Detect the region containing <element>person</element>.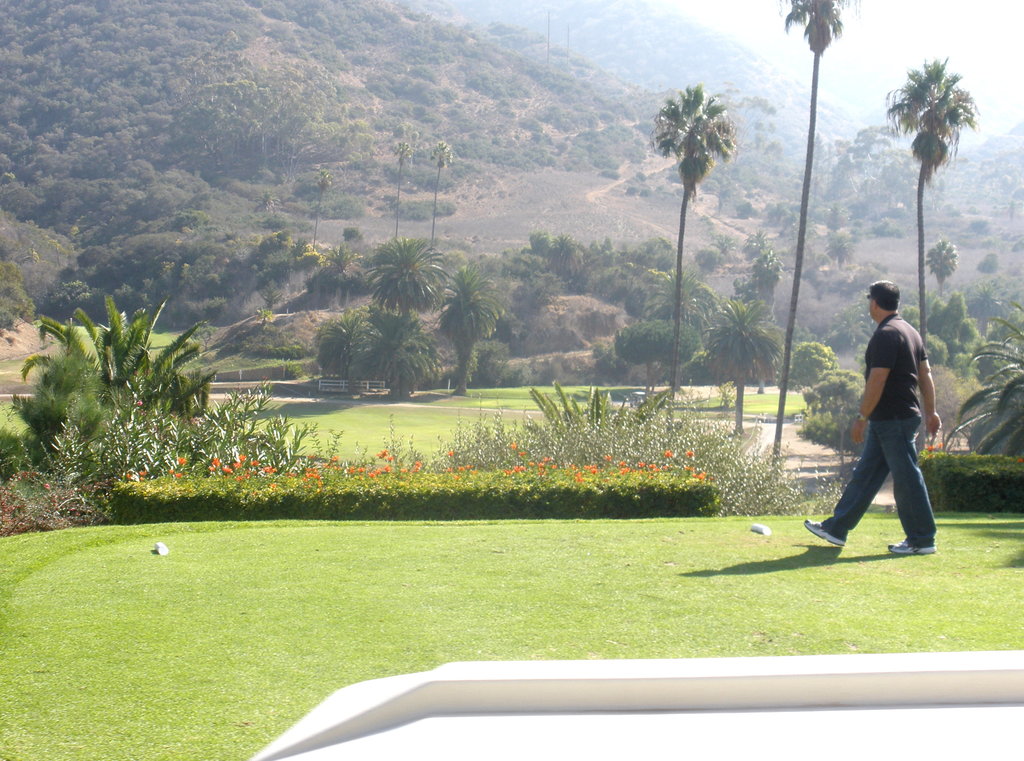
{"x1": 837, "y1": 244, "x2": 954, "y2": 568}.
